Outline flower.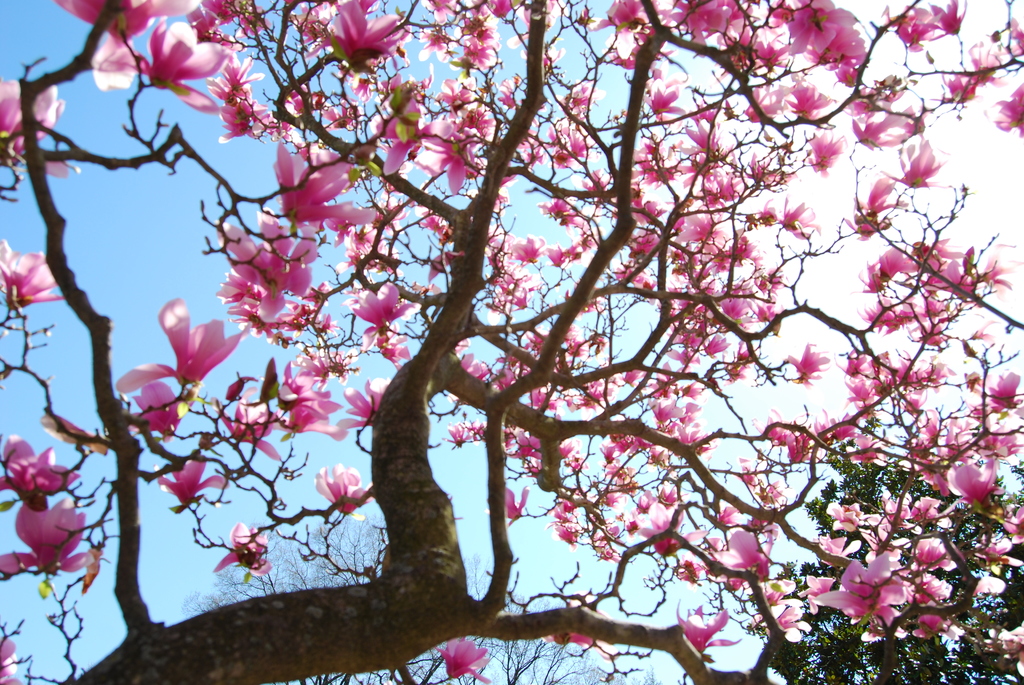
Outline: {"left": 311, "top": 462, "right": 369, "bottom": 523}.
